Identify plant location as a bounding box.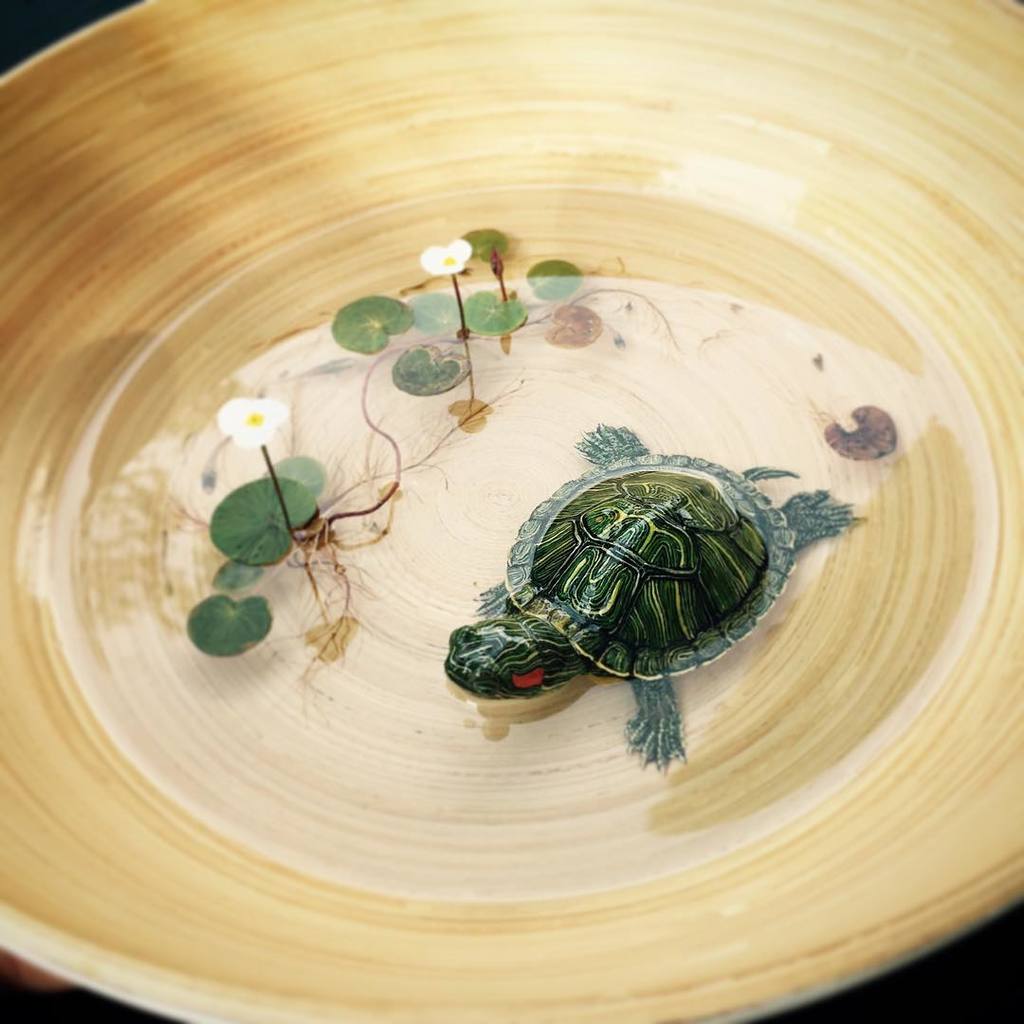
box=[186, 450, 326, 656].
